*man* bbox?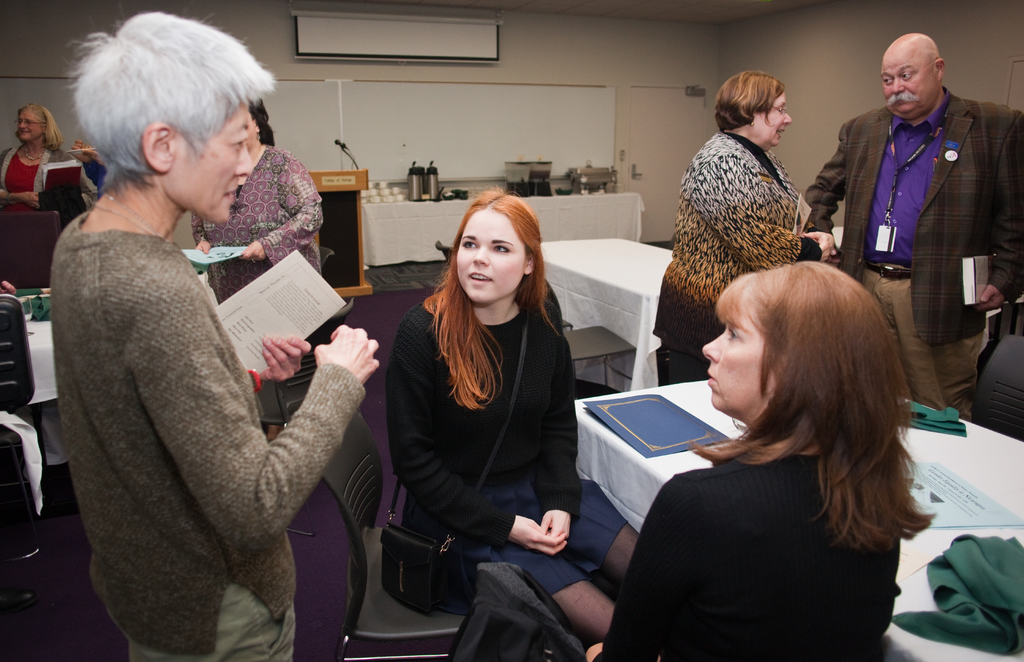
x1=804, y1=32, x2=1023, y2=418
